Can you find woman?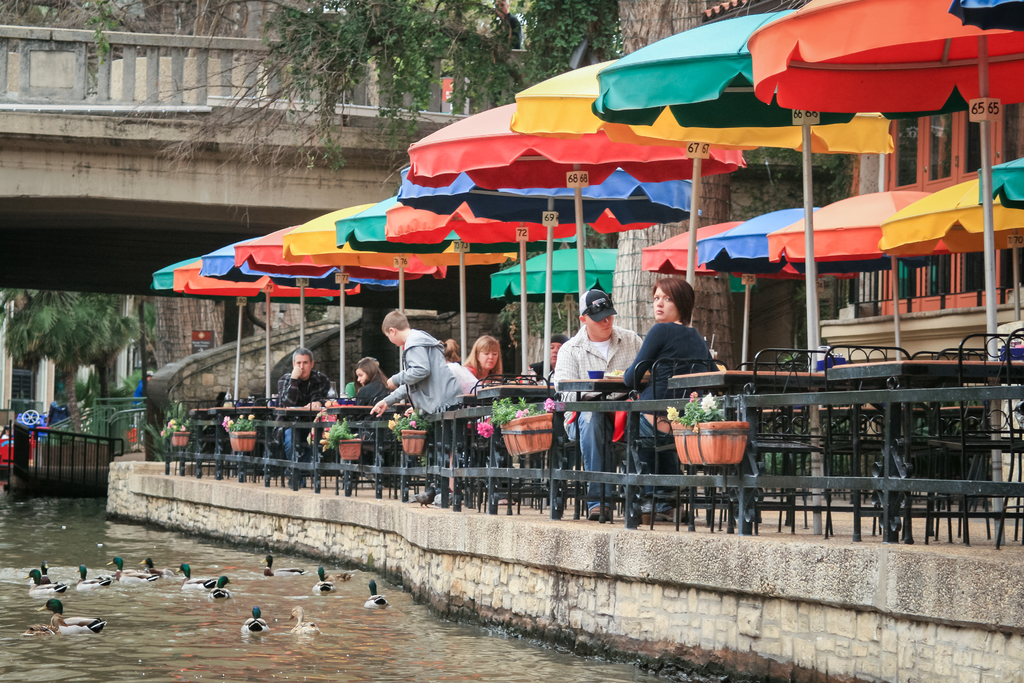
Yes, bounding box: box=[472, 329, 515, 391].
